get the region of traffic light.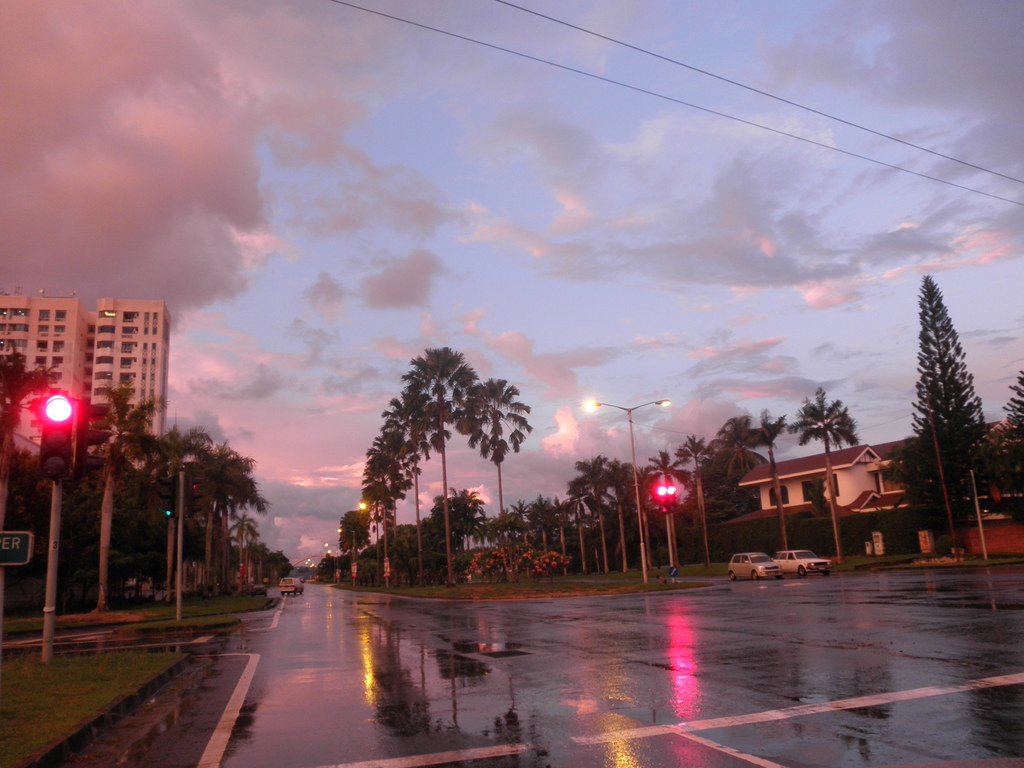
bbox=(659, 501, 674, 515).
